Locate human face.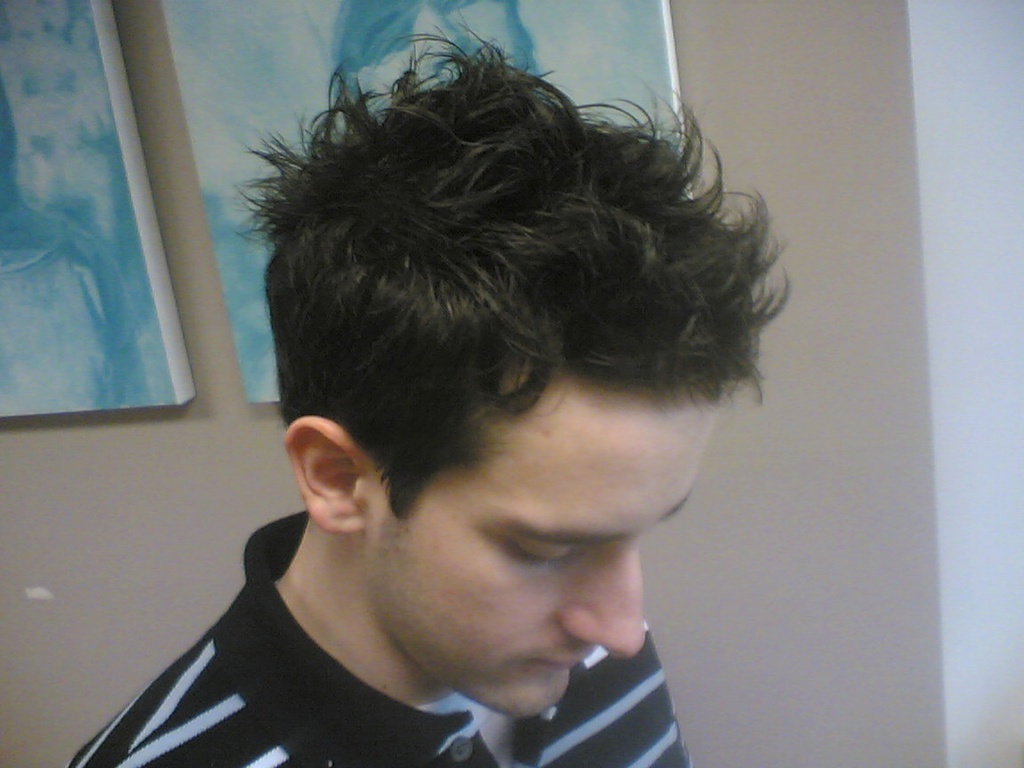
Bounding box: bbox(356, 386, 731, 724).
